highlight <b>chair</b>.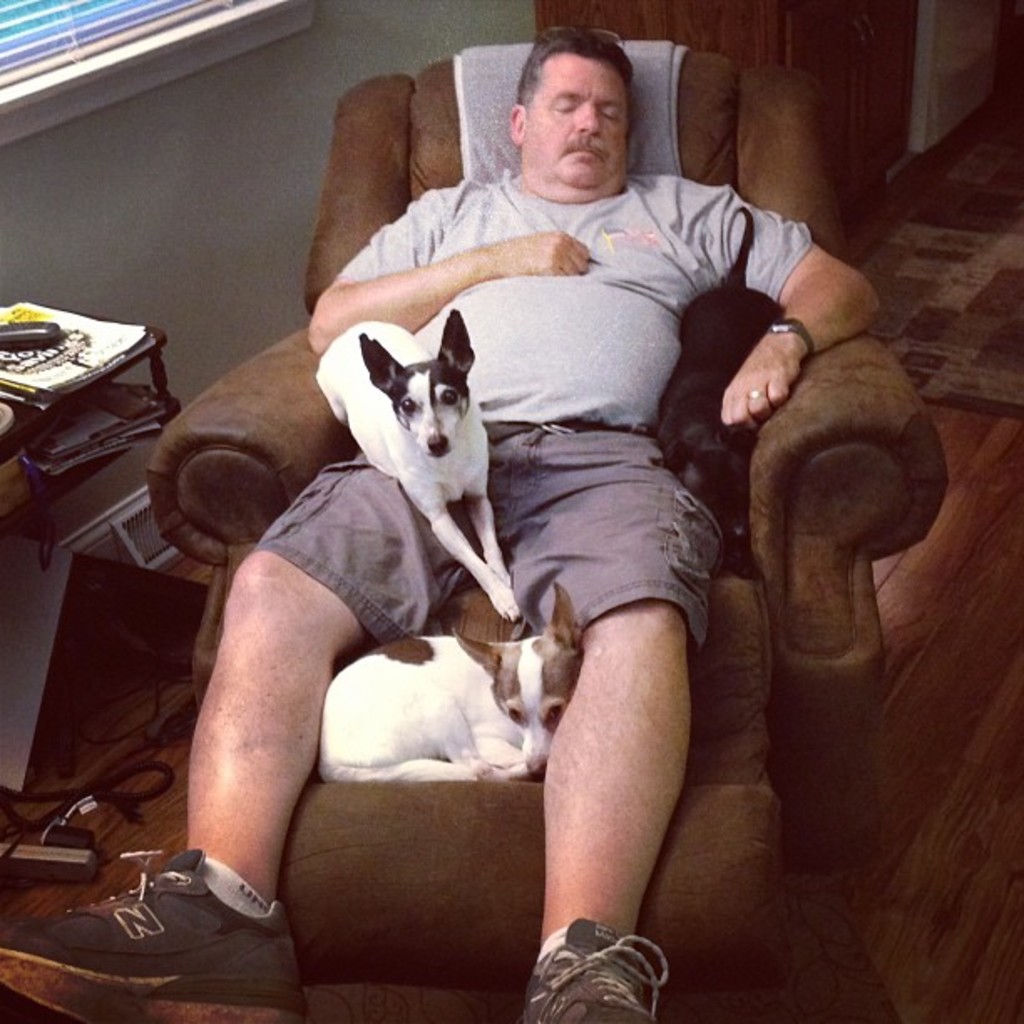
Highlighted region: box=[494, 914, 673, 1022].
